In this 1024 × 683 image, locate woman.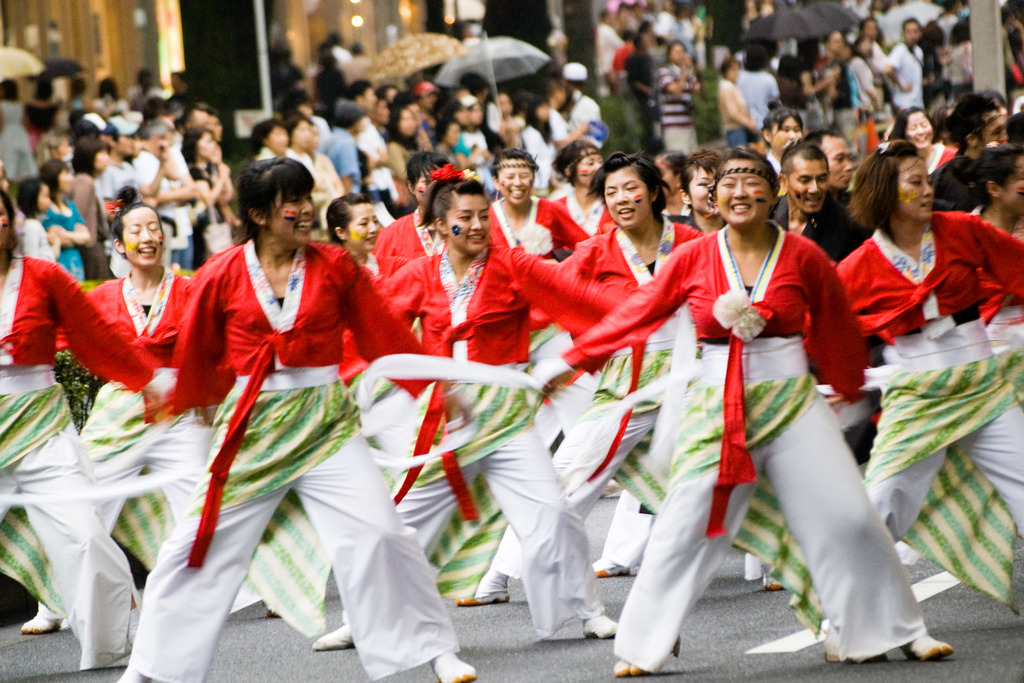
Bounding box: rect(887, 98, 966, 177).
